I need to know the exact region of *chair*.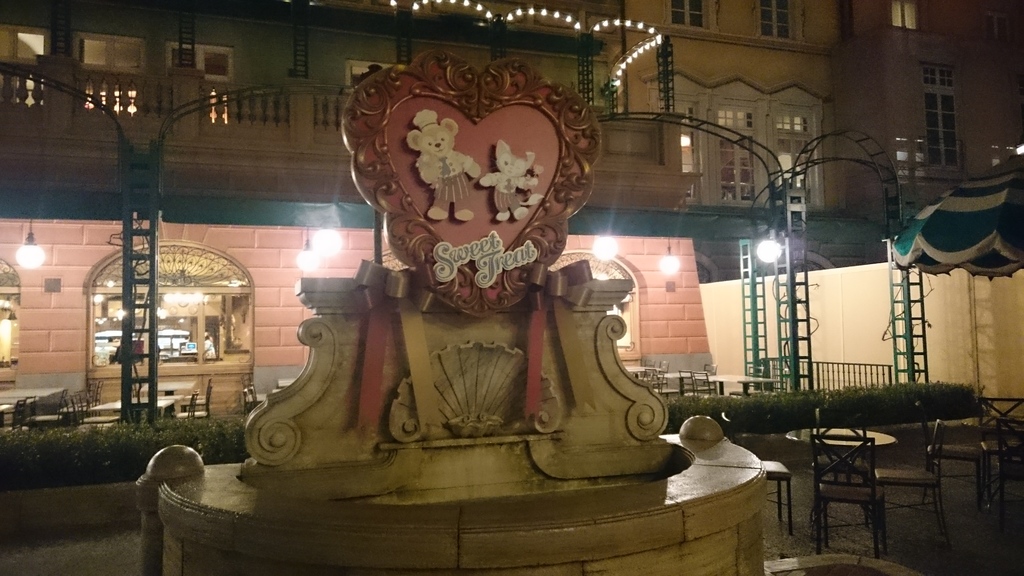
Region: BBox(797, 417, 868, 548).
